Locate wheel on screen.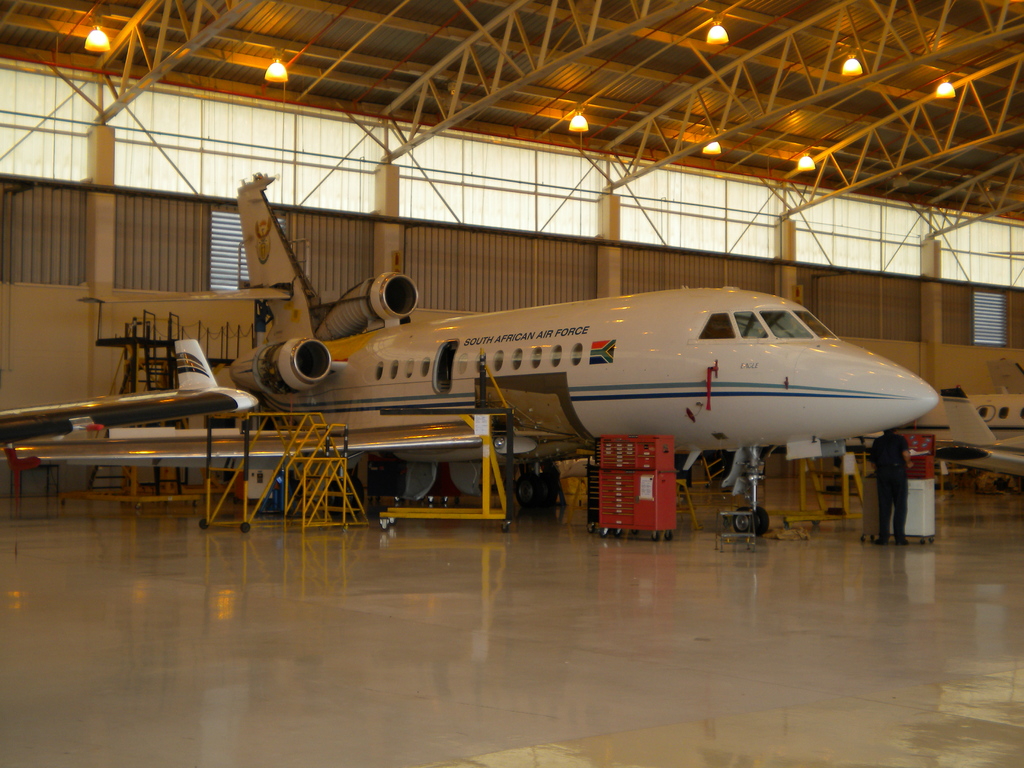
On screen at select_region(514, 472, 555, 516).
